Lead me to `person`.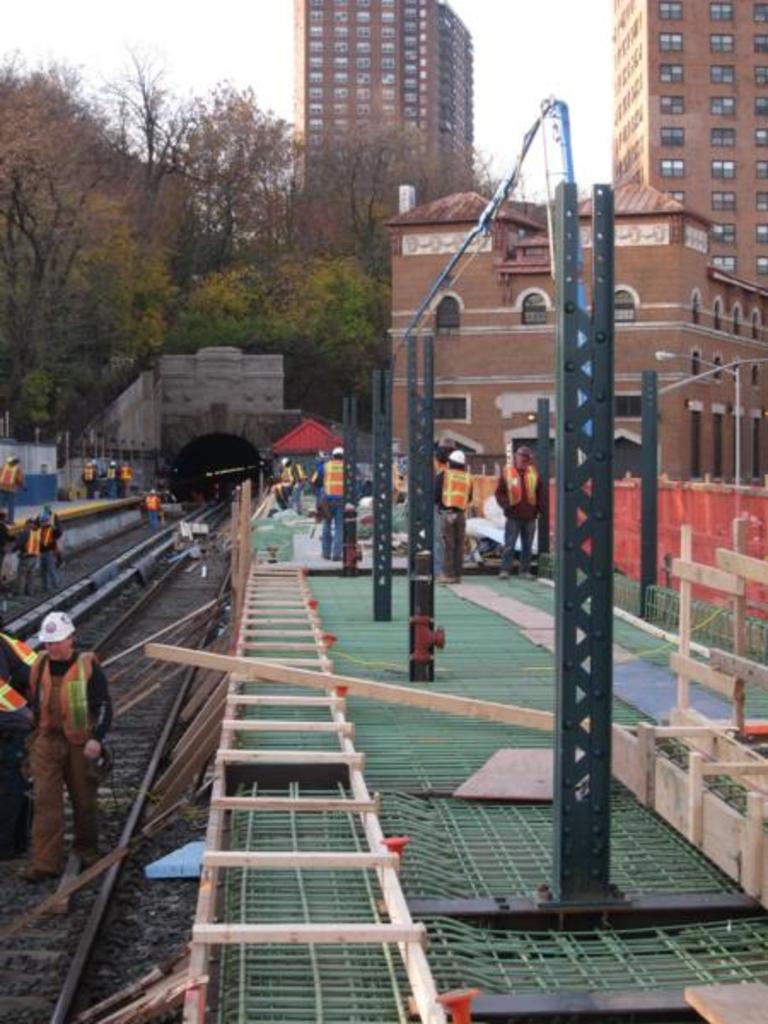
Lead to (492, 445, 546, 580).
